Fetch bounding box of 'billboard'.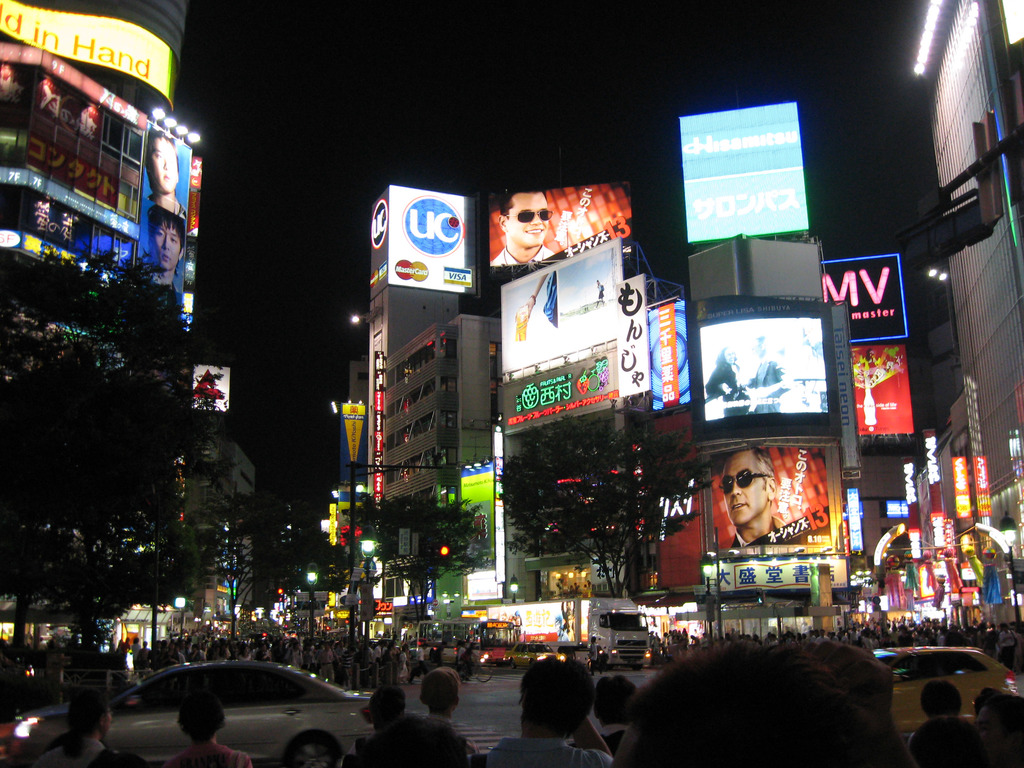
Bbox: 897,456,924,557.
